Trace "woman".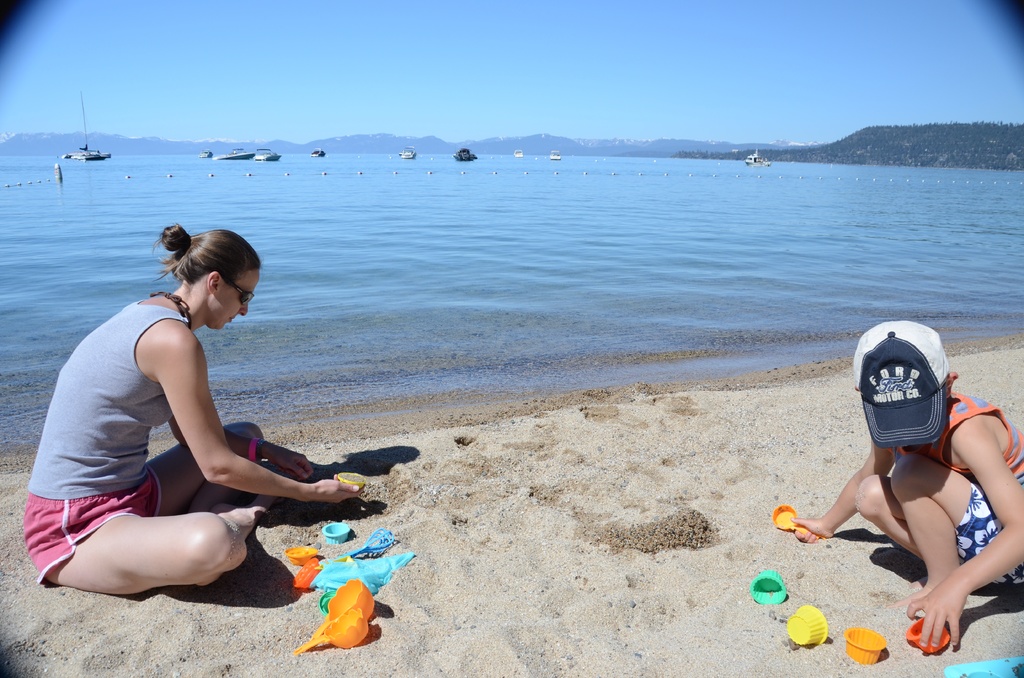
Traced to {"left": 58, "top": 214, "right": 323, "bottom": 618}.
